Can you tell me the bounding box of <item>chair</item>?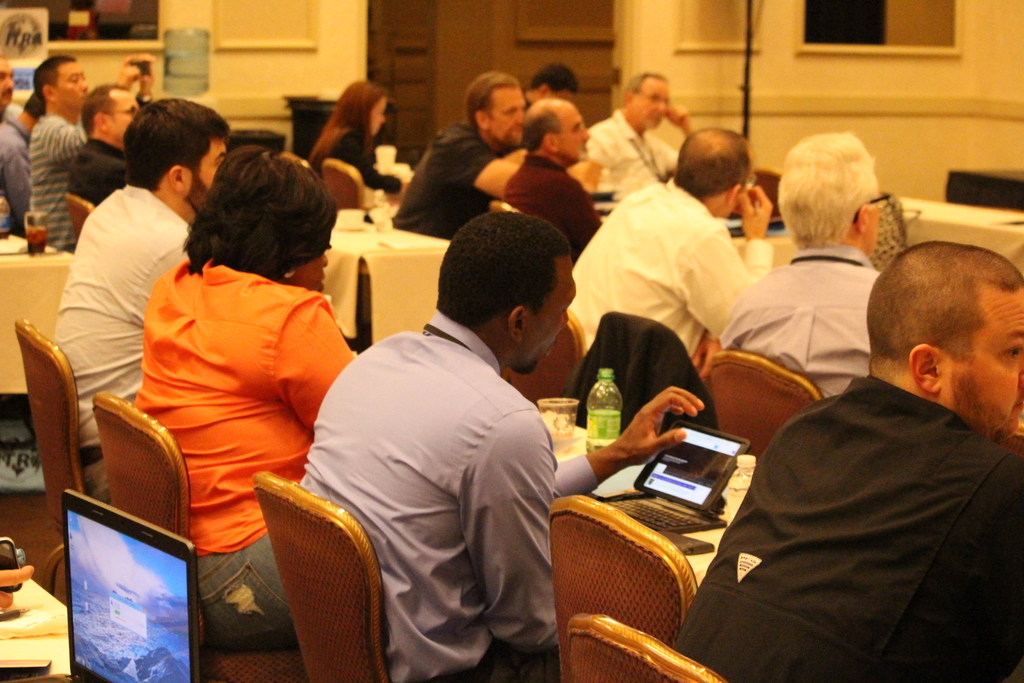
BBox(92, 393, 307, 682).
